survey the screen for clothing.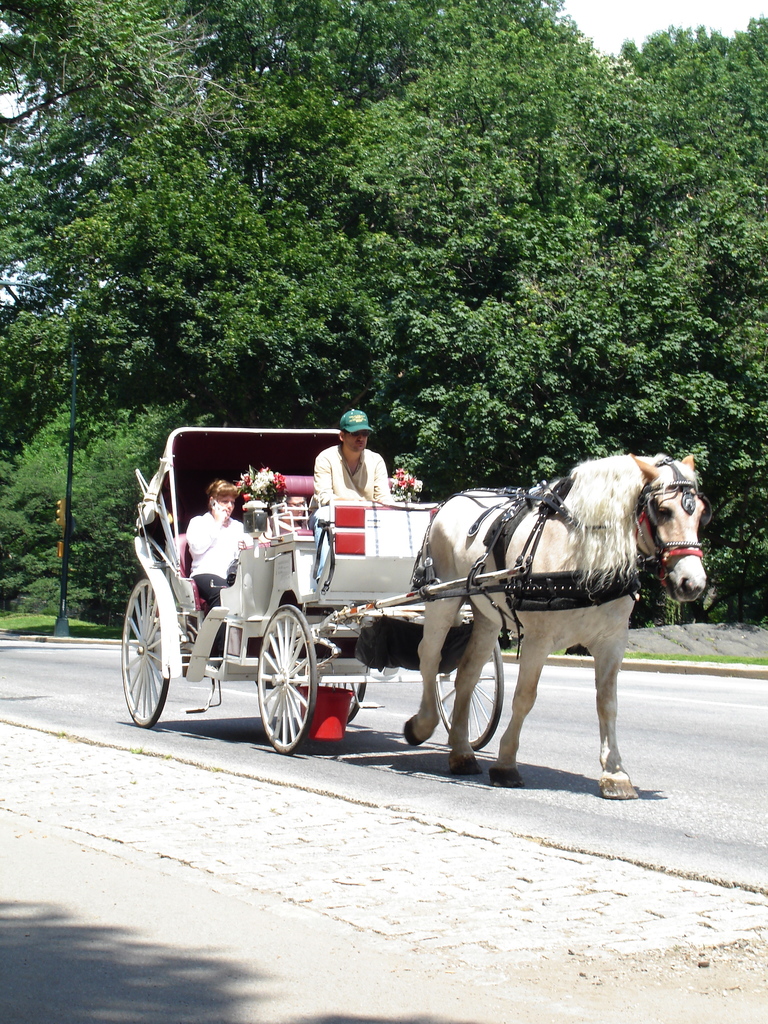
Survey found: left=268, top=514, right=307, bottom=535.
